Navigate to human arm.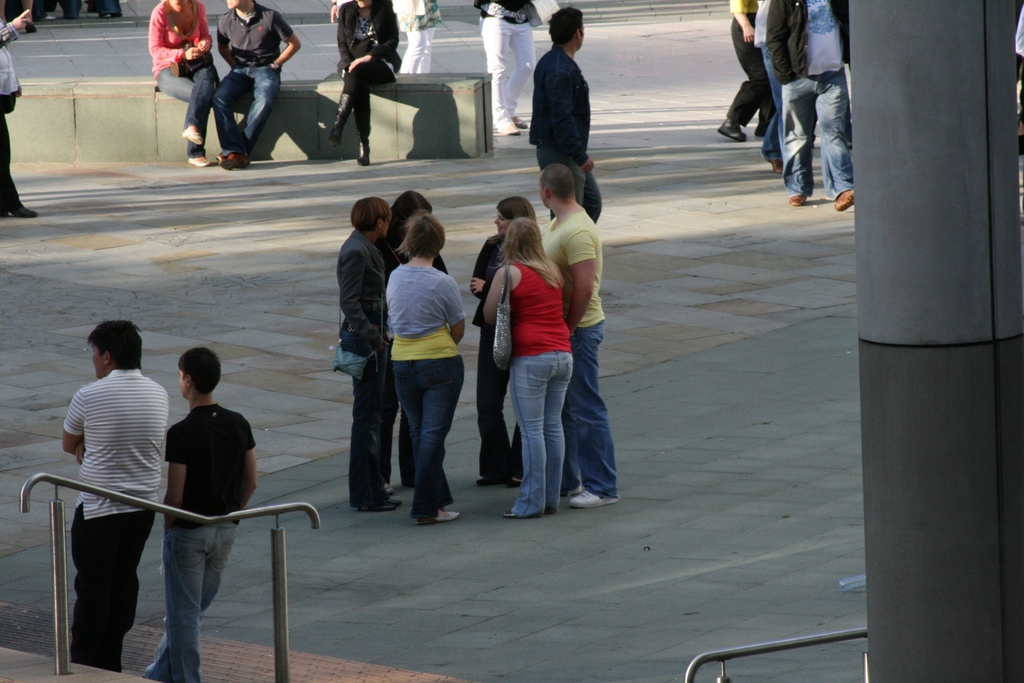
Navigation target: l=337, t=241, r=385, b=354.
